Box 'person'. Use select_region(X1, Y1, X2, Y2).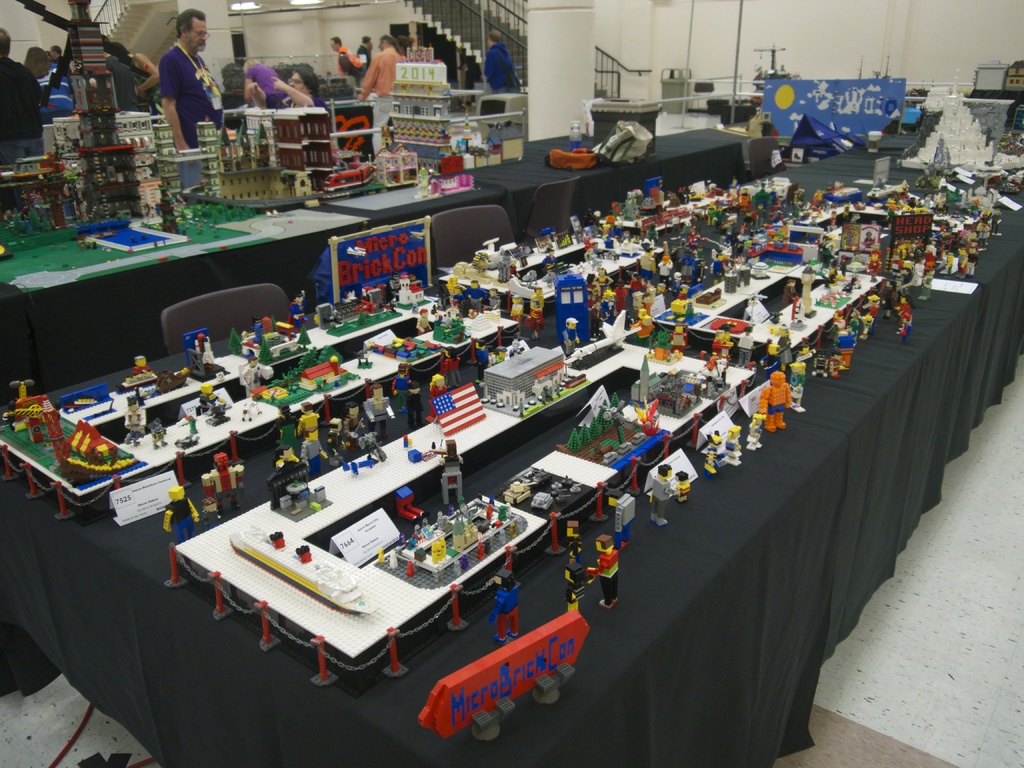
select_region(353, 33, 373, 65).
